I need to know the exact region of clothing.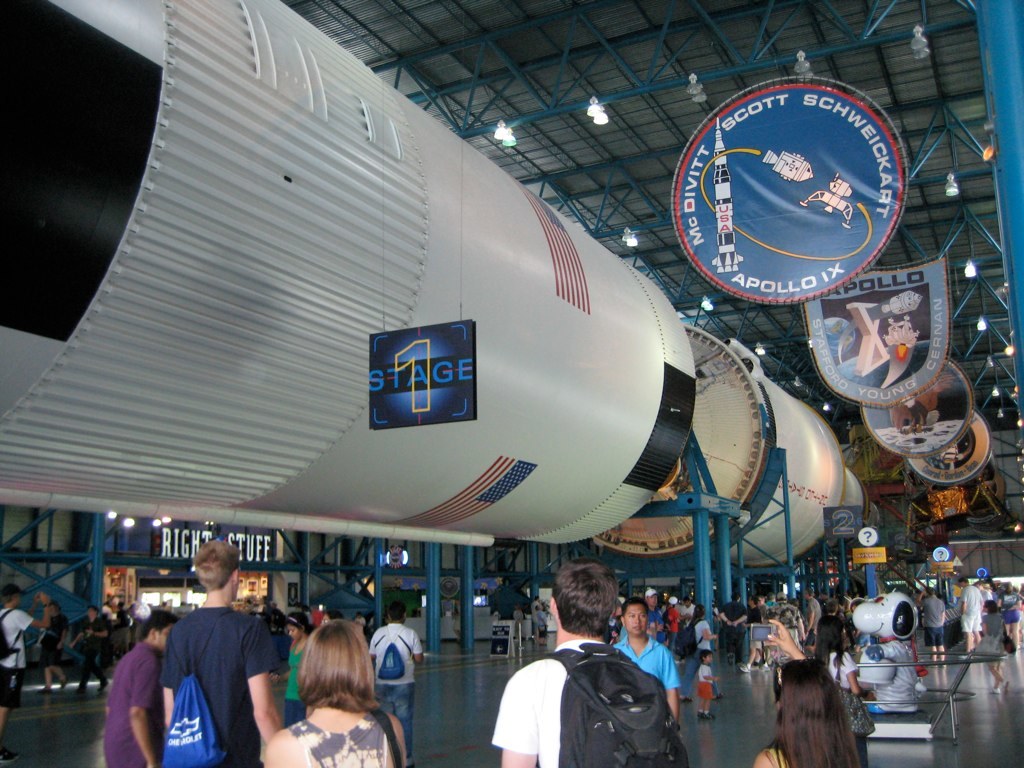
Region: 283/631/314/726.
